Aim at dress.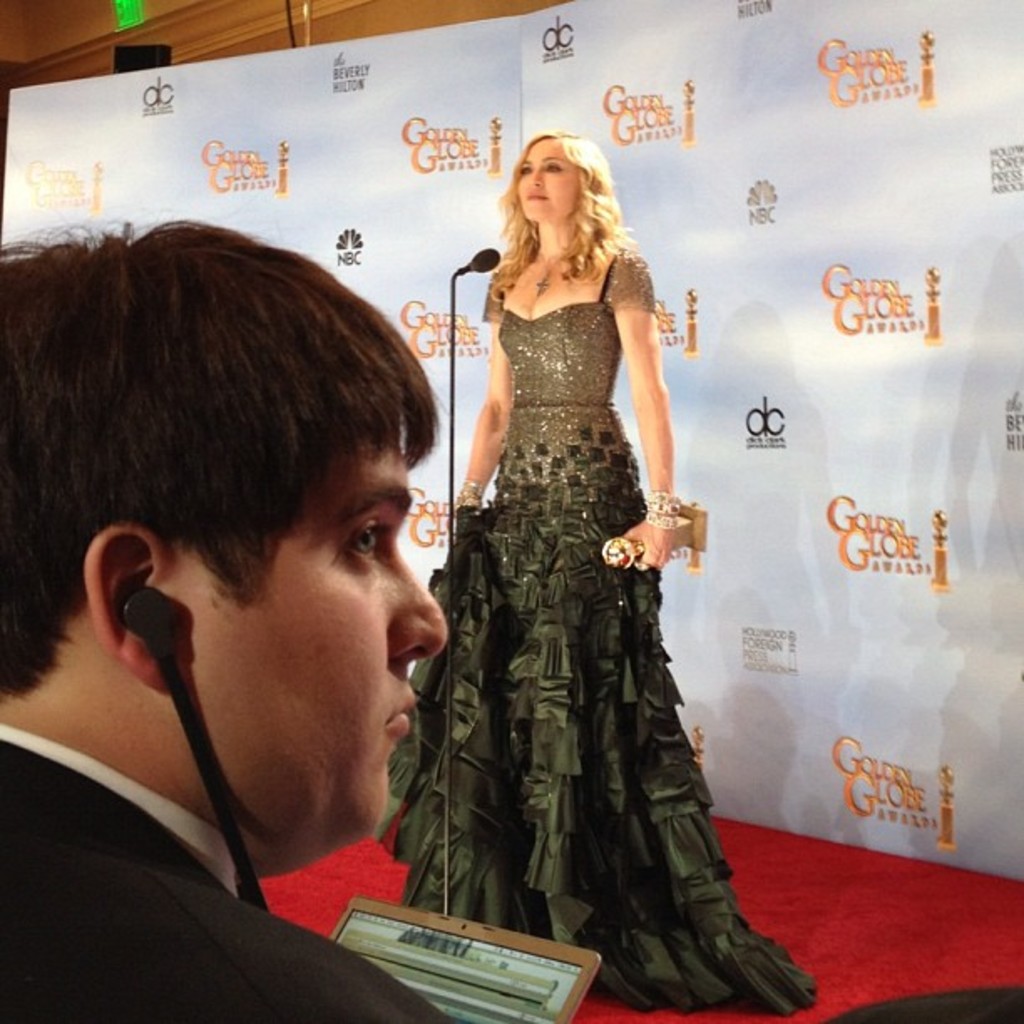
Aimed at box(370, 258, 827, 1022).
